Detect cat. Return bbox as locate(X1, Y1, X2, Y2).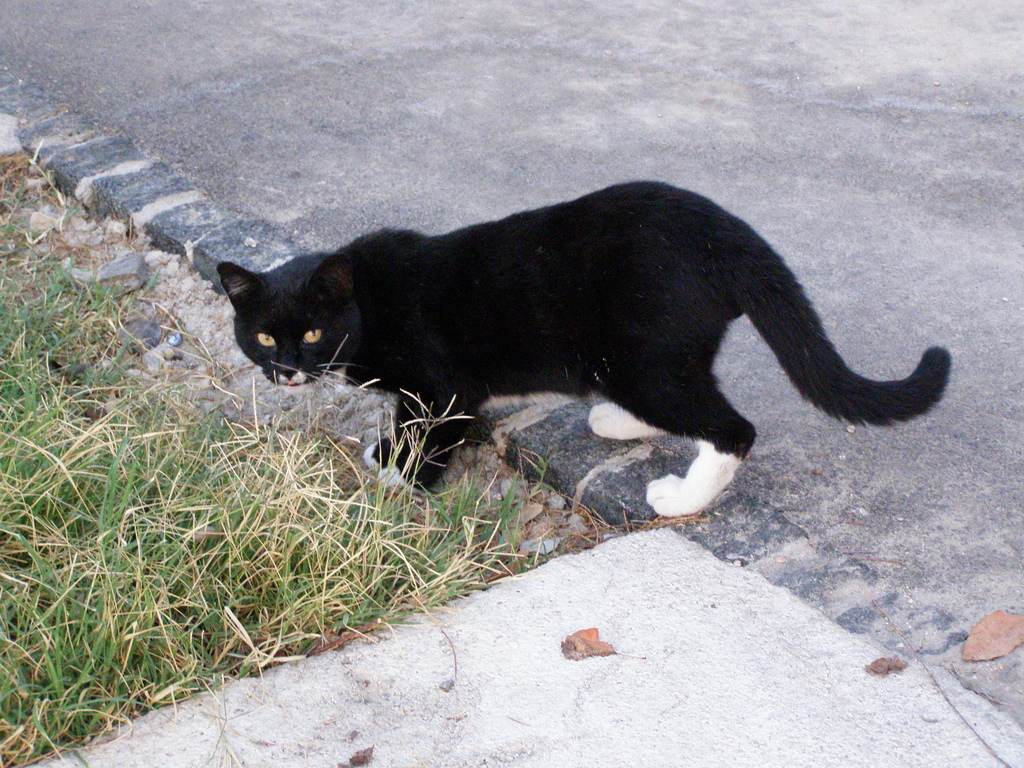
locate(217, 177, 950, 524).
